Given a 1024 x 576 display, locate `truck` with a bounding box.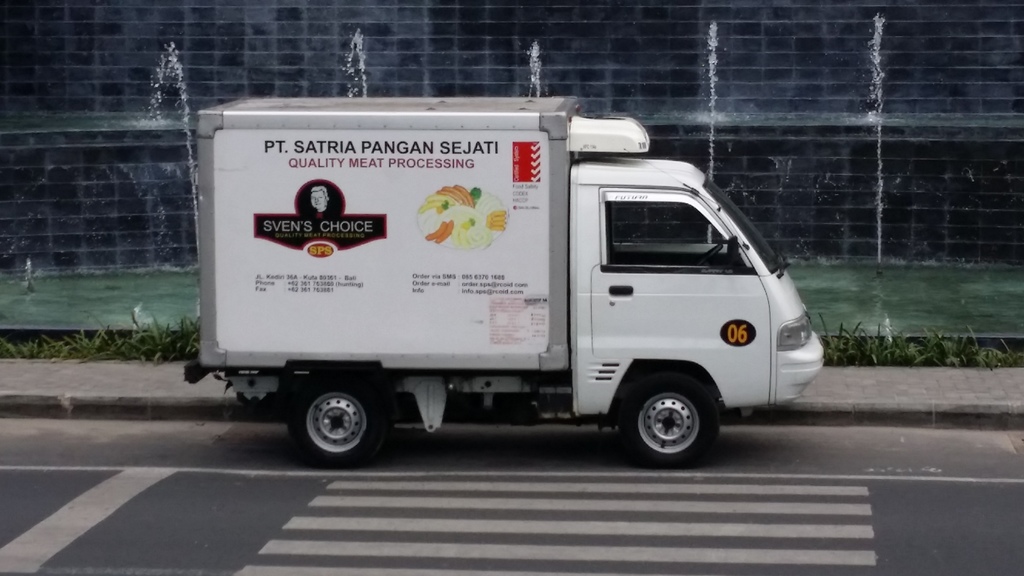
Located: <bbox>180, 107, 803, 485</bbox>.
